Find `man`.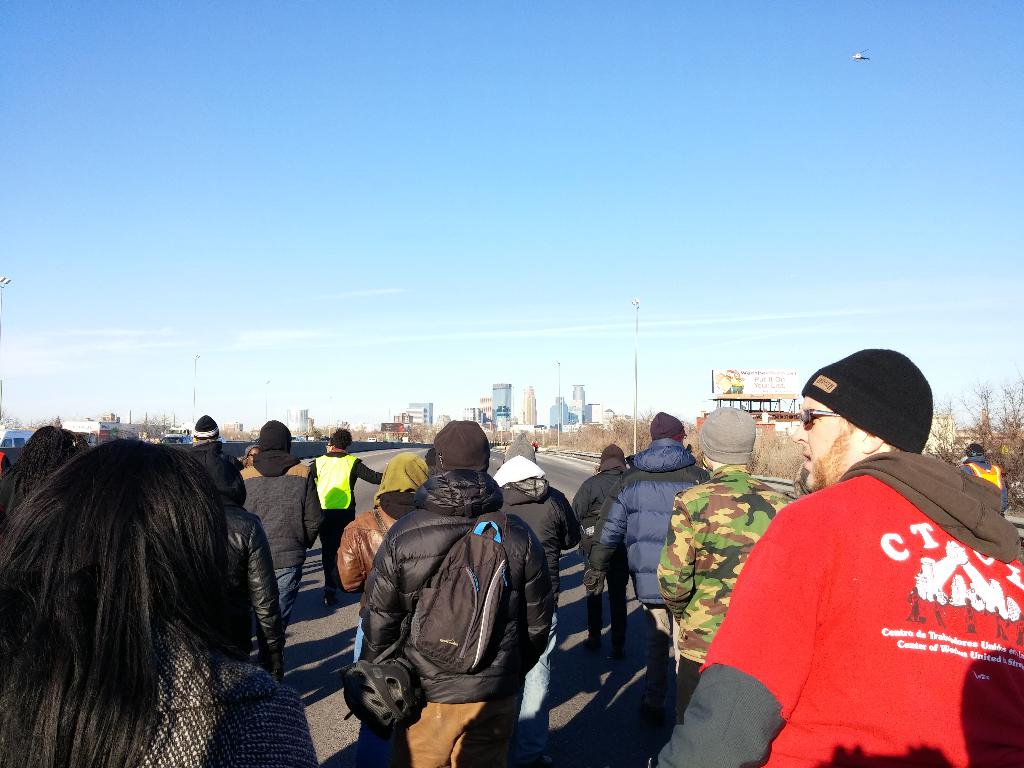
<region>293, 429, 386, 614</region>.
